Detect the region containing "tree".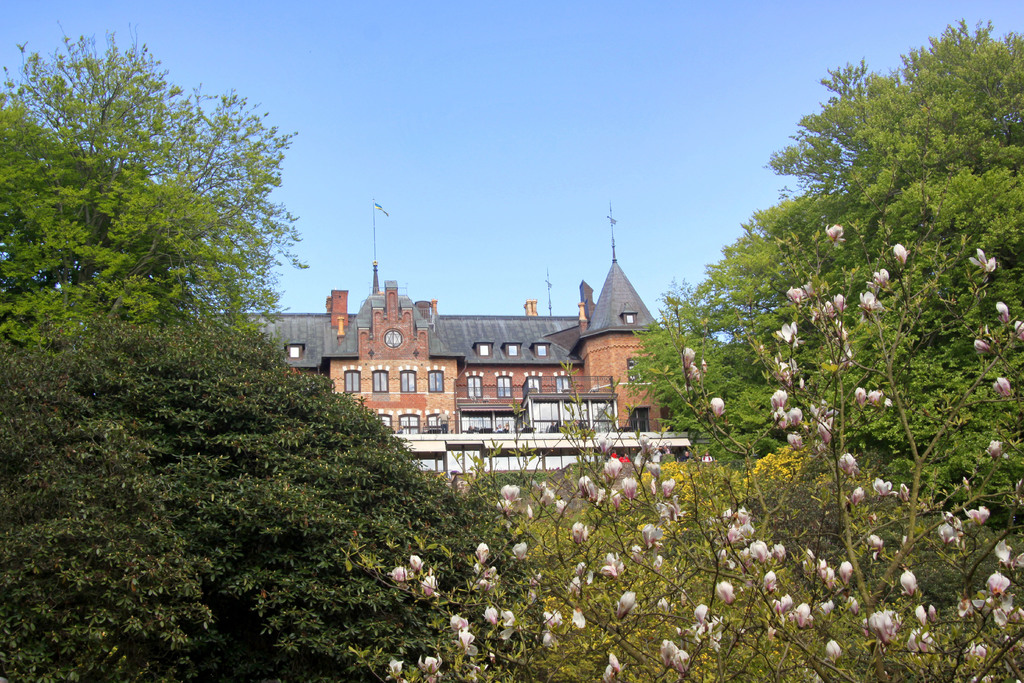
635/17/1023/530.
